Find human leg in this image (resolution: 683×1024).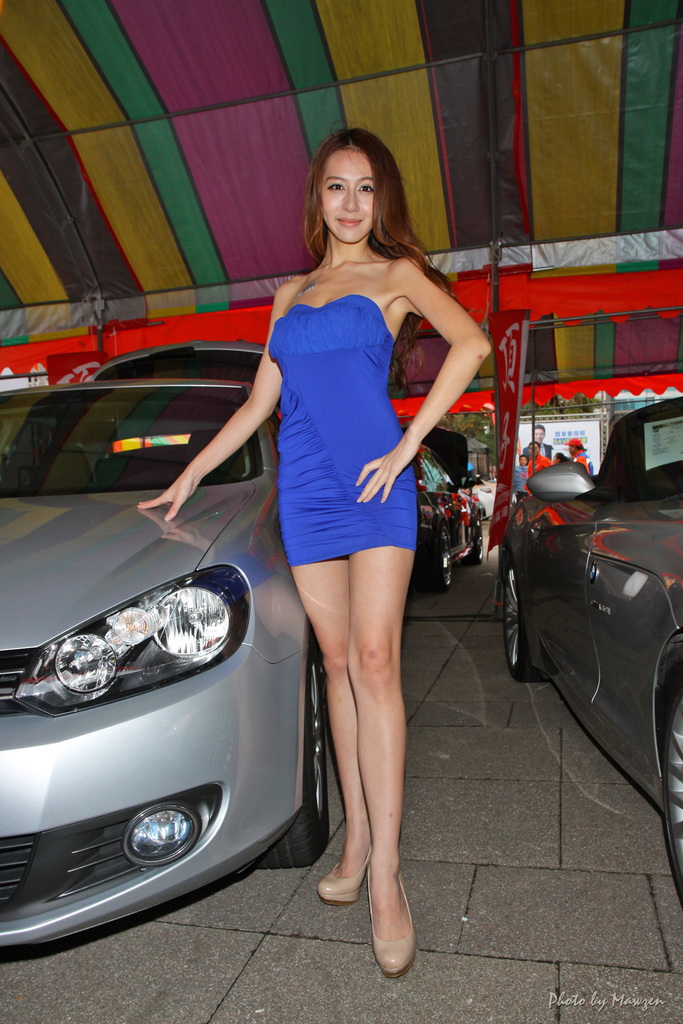
box(292, 556, 364, 895).
